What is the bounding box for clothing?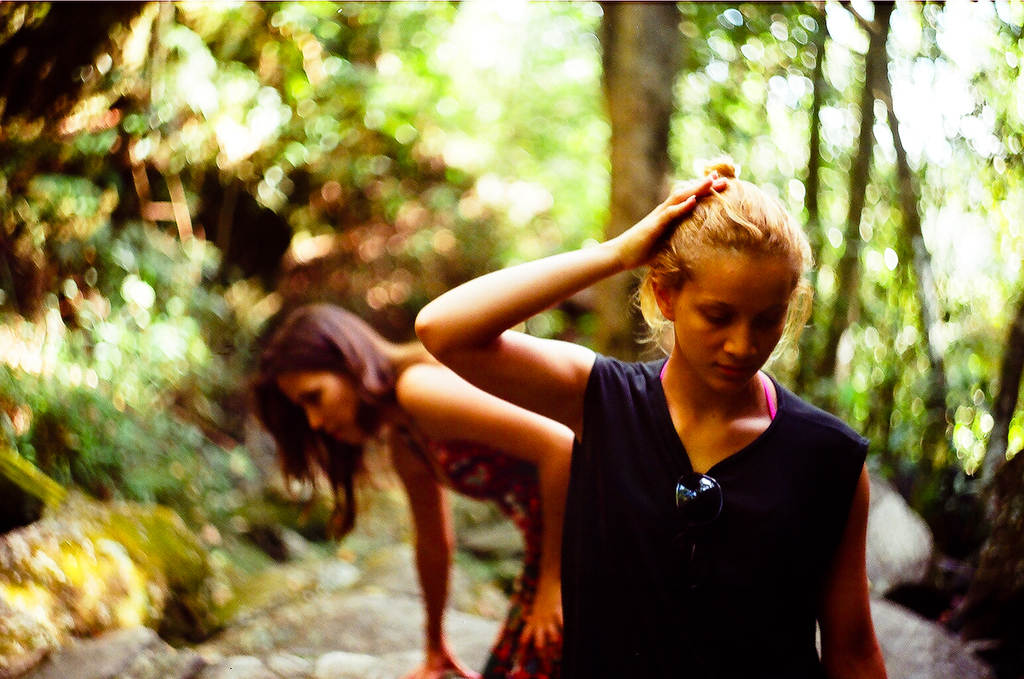
<box>387,388,573,678</box>.
